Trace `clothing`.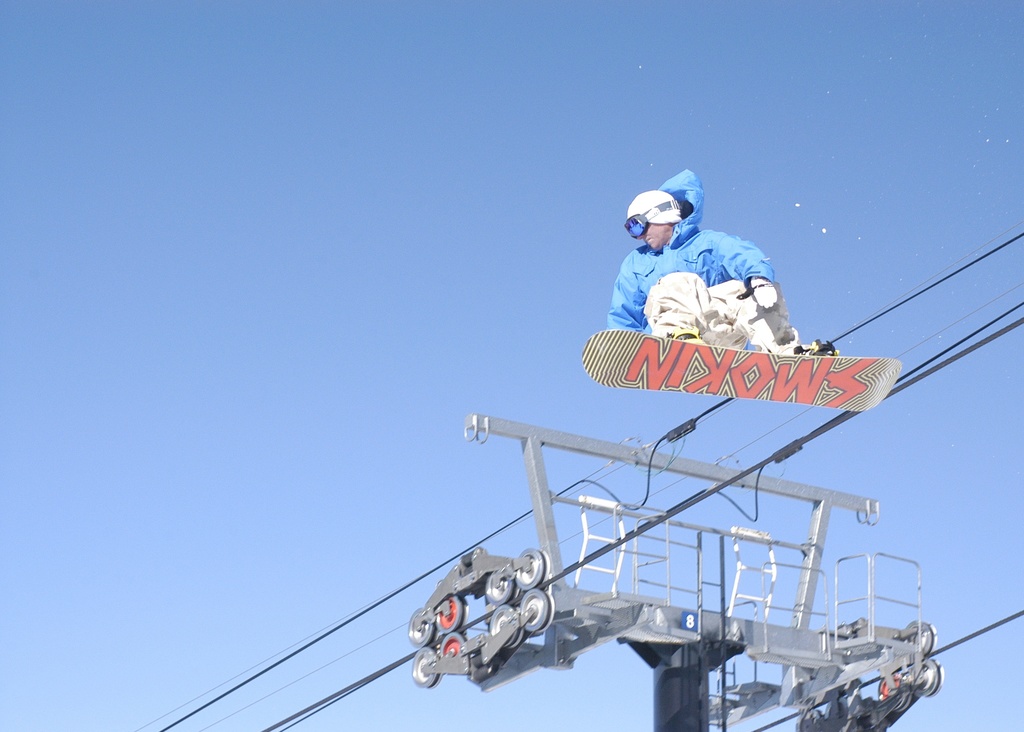
Traced to [x1=599, y1=208, x2=818, y2=382].
